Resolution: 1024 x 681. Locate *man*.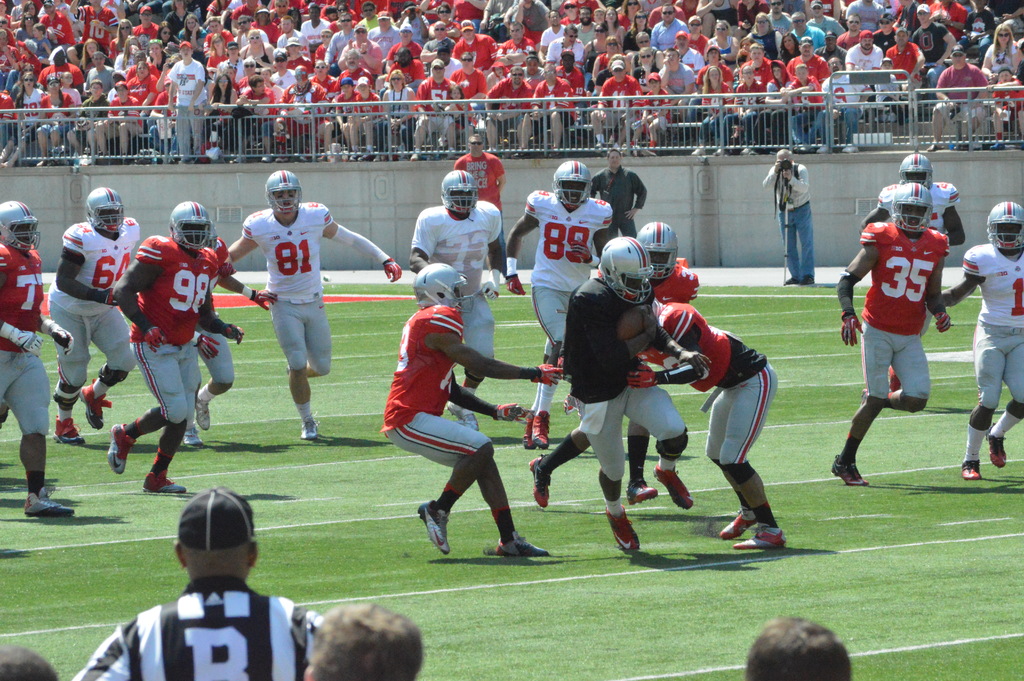
[left=411, top=167, right=527, bottom=435].
